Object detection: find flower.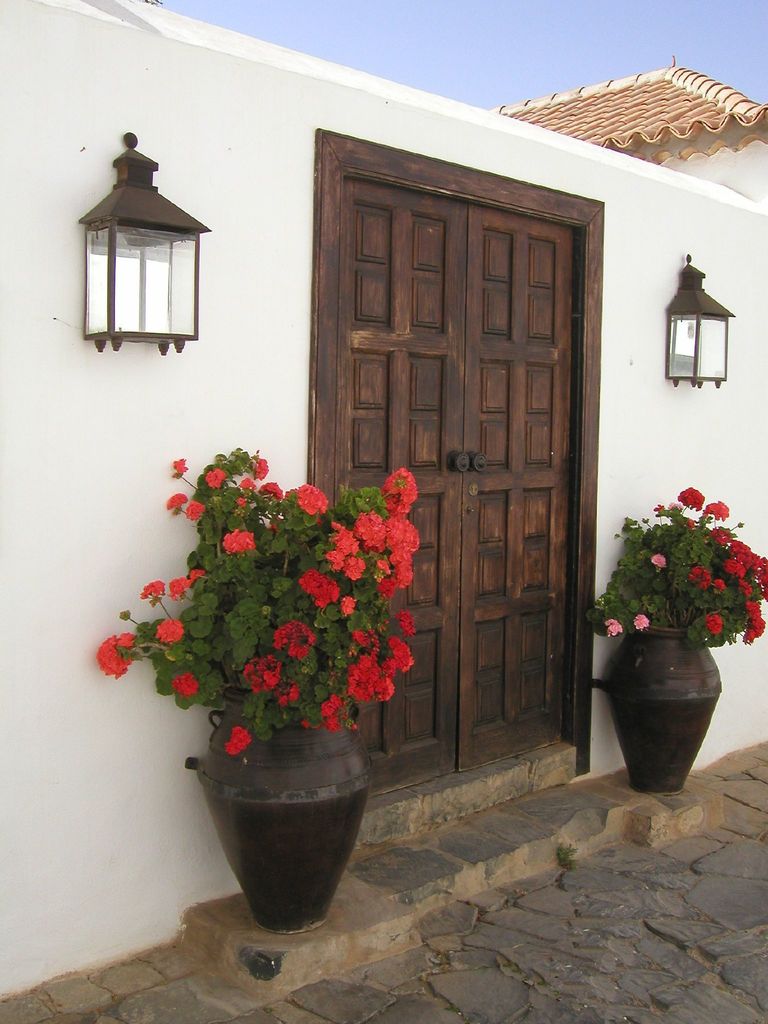
select_region(602, 614, 625, 637).
